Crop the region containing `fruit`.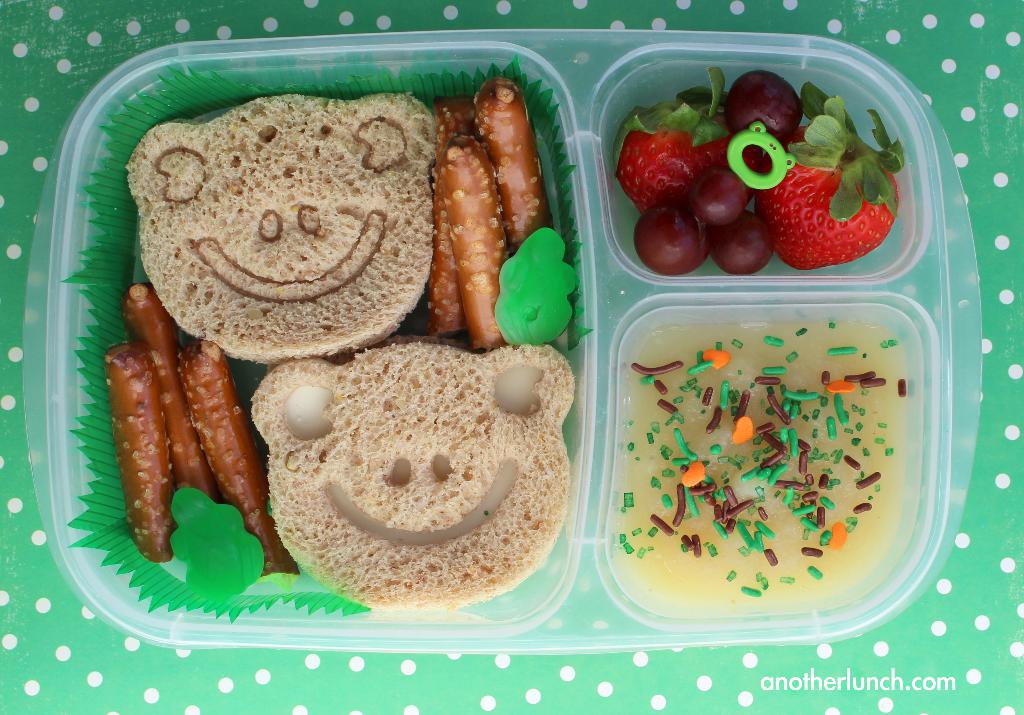
Crop region: <bbox>625, 115, 700, 204</bbox>.
